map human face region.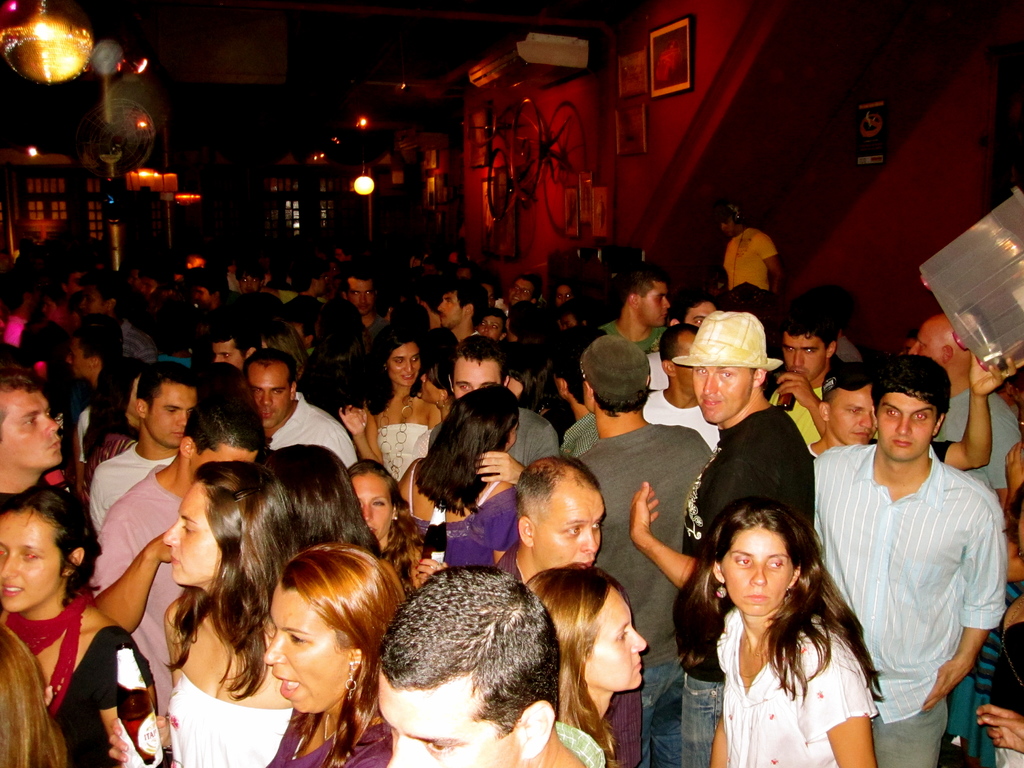
Mapped to <region>438, 289, 461, 324</region>.
